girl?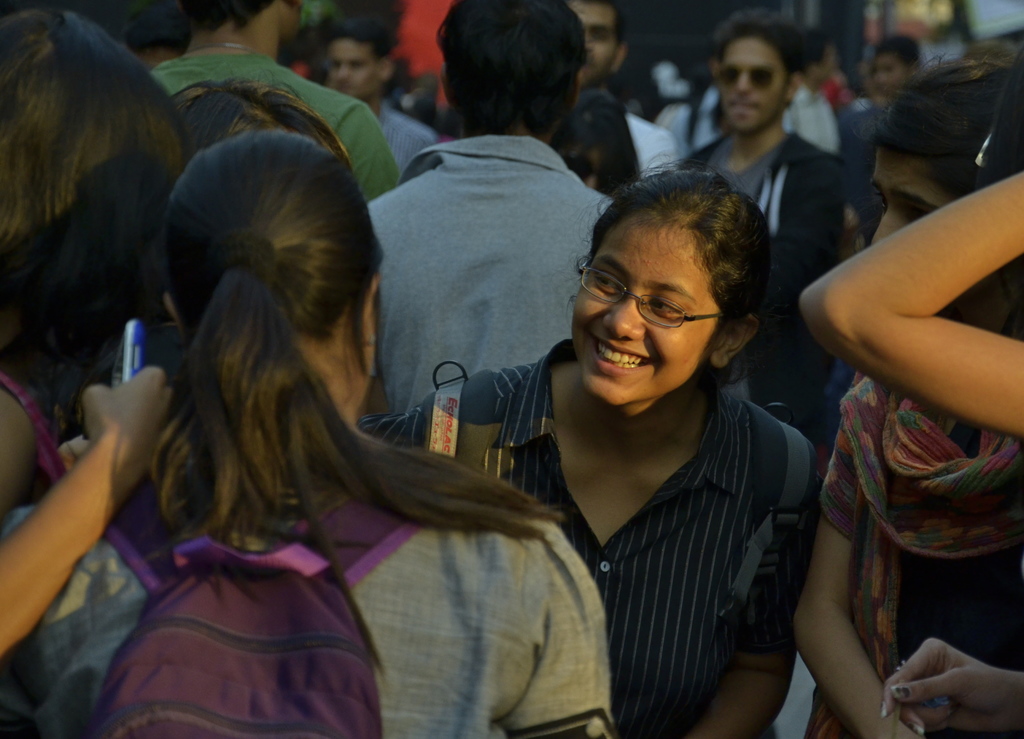
[x1=360, y1=152, x2=818, y2=738]
